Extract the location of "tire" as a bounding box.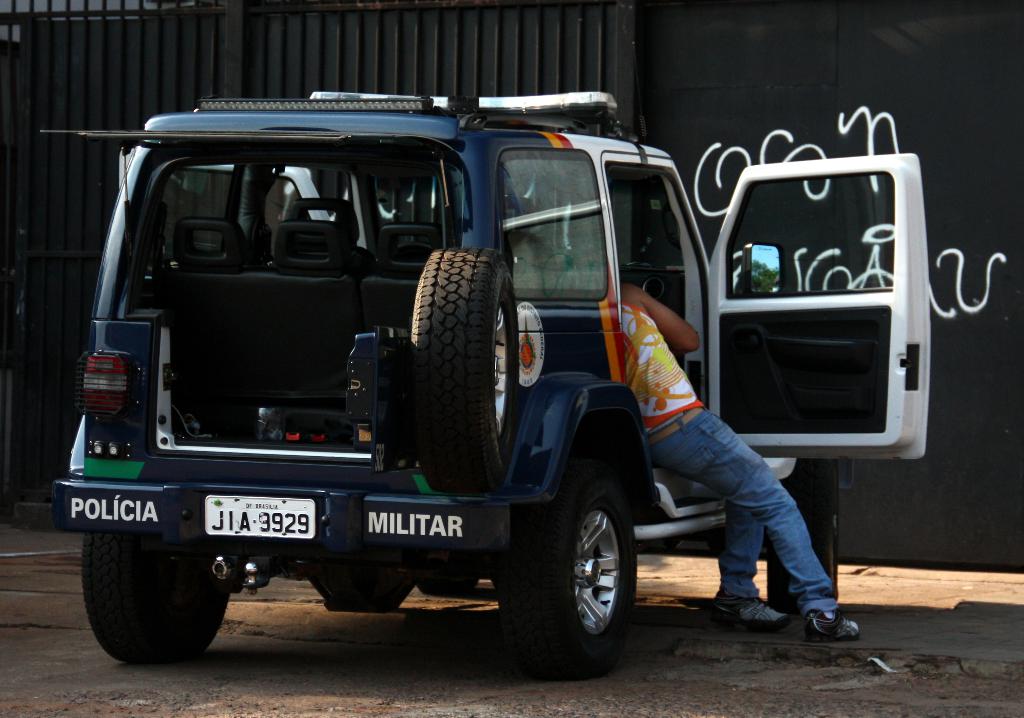
407, 243, 517, 490.
